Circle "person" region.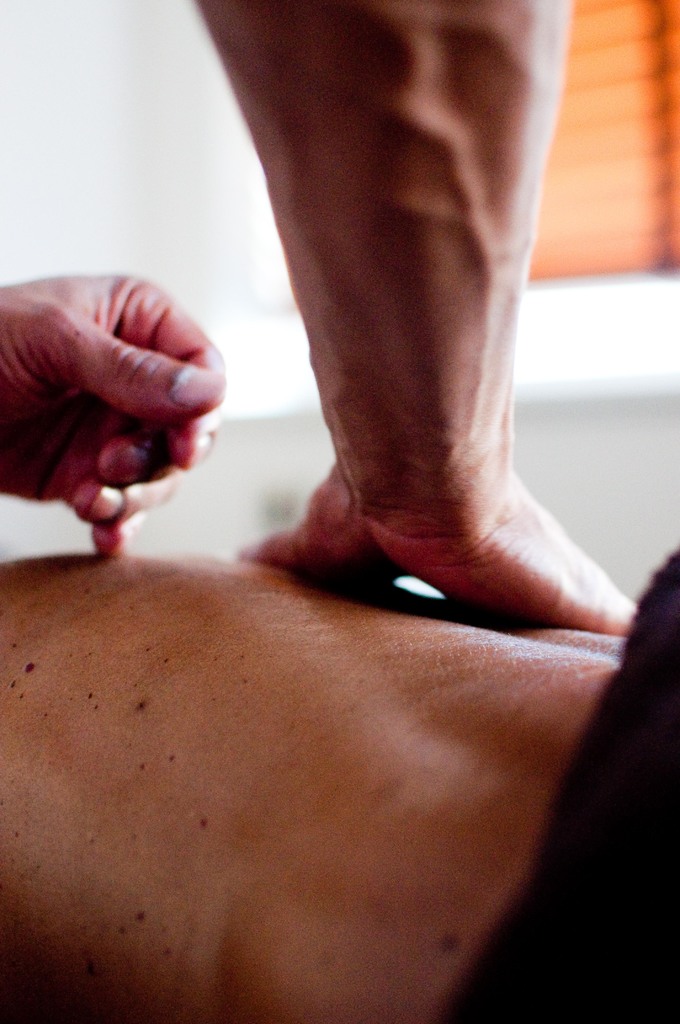
Region: detection(0, 0, 635, 646).
